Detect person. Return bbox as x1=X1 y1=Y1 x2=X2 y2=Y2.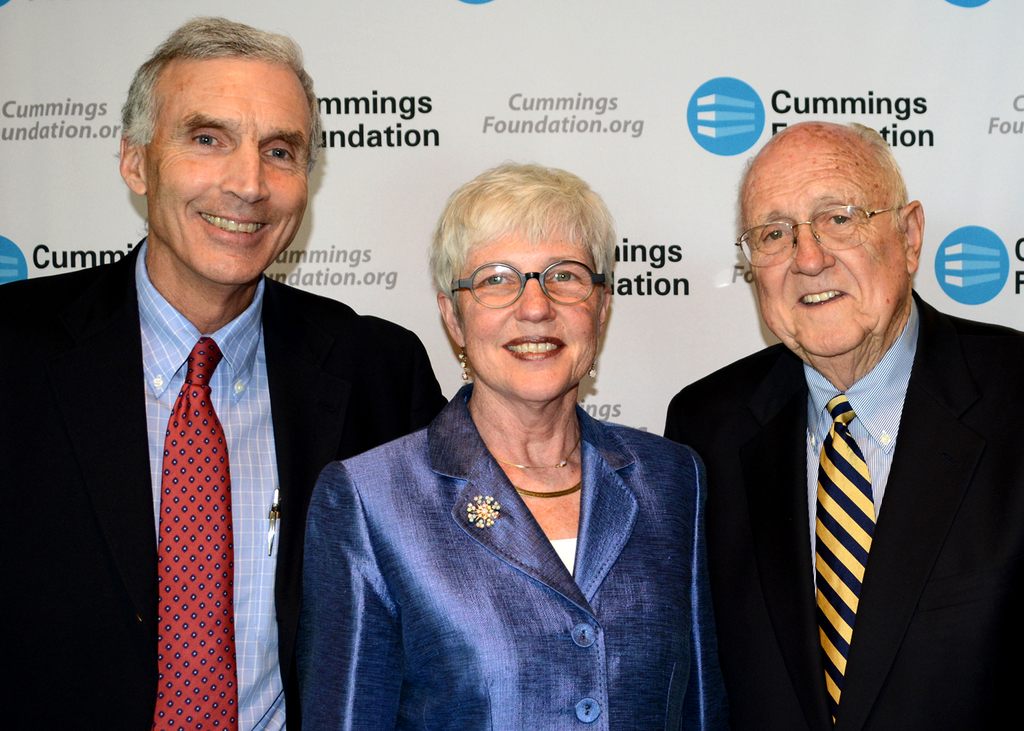
x1=296 y1=134 x2=731 y2=726.
